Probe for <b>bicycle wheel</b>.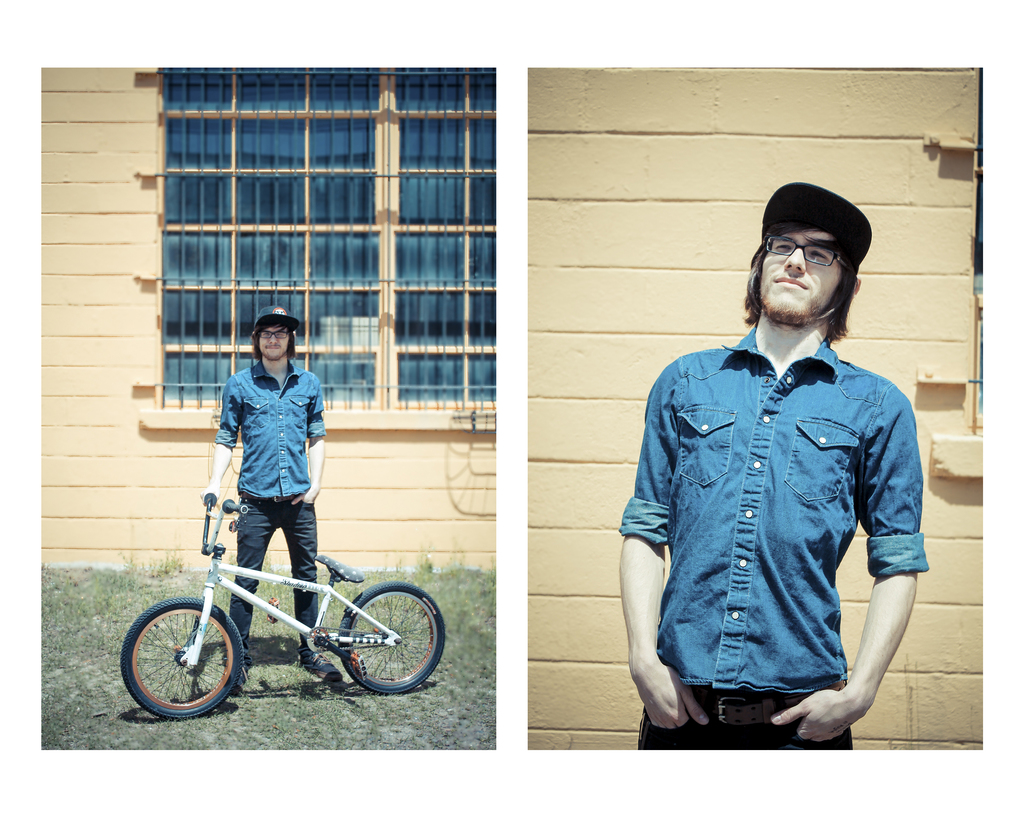
Probe result: (x1=117, y1=595, x2=246, y2=725).
